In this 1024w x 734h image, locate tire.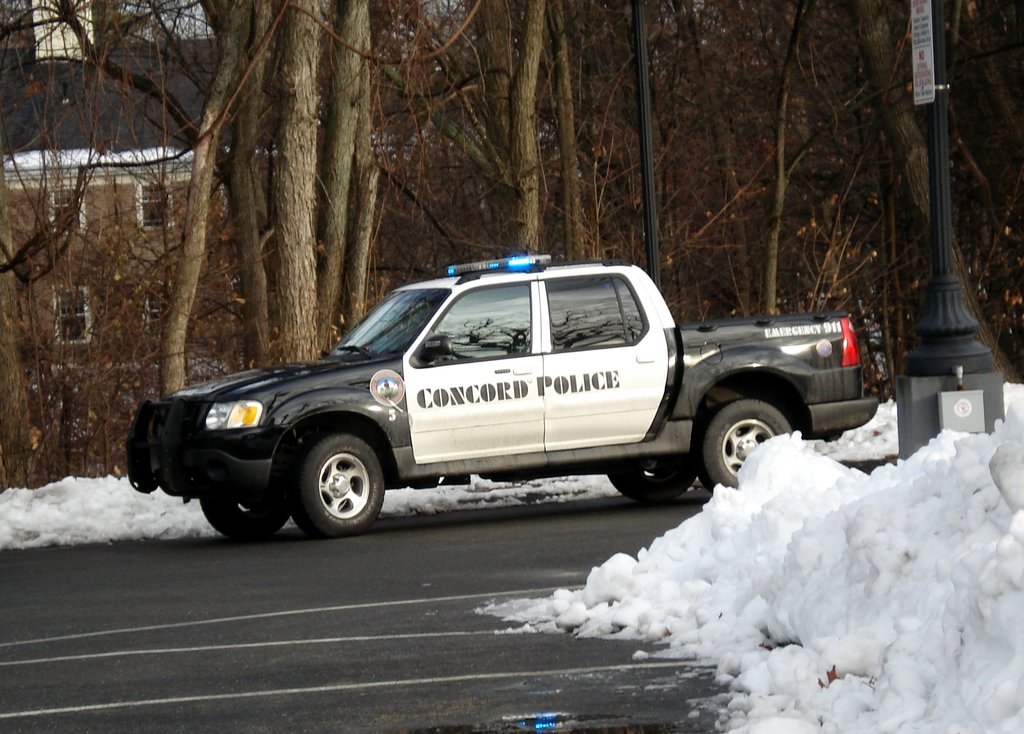
Bounding box: Rect(200, 498, 289, 534).
